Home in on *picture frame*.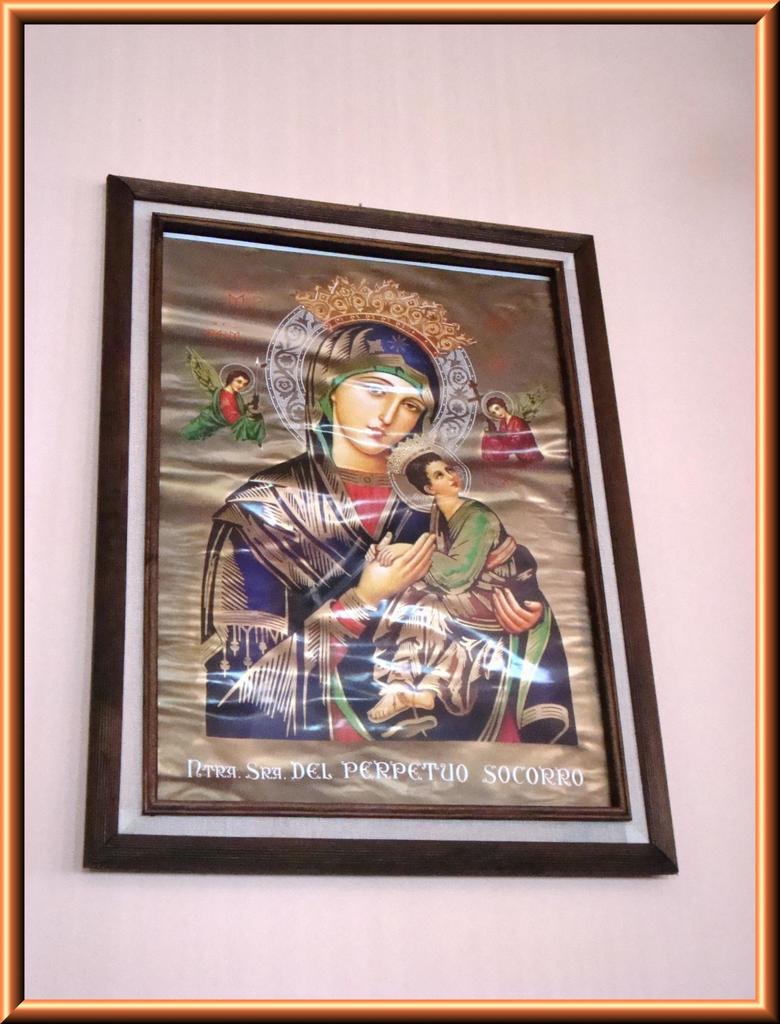
Homed in at 77,171,687,877.
